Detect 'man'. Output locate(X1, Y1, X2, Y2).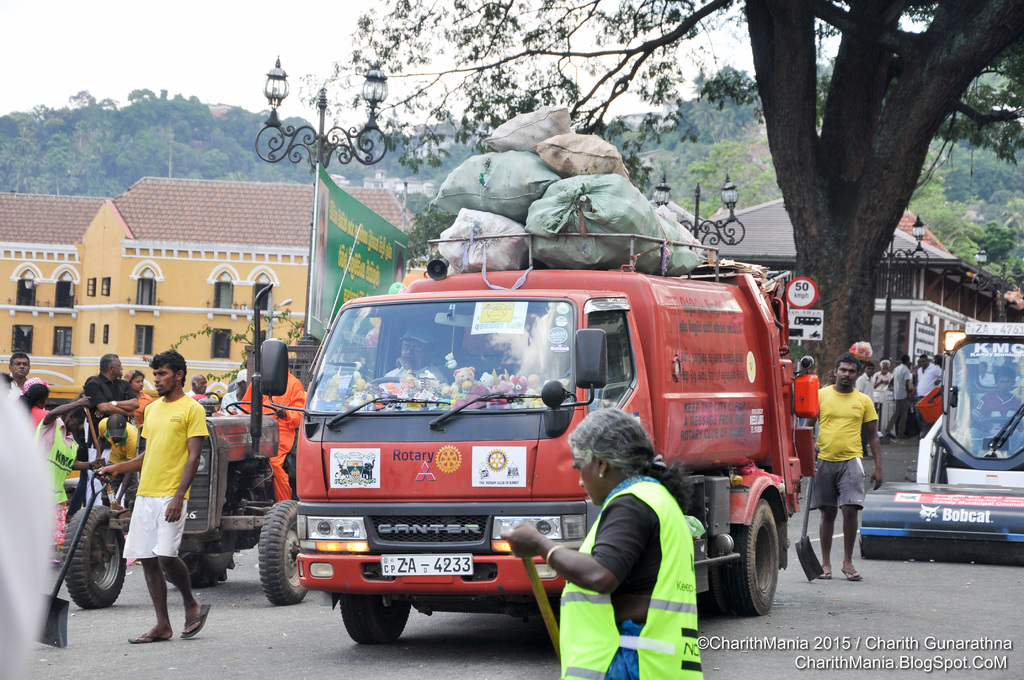
locate(8, 353, 31, 403).
